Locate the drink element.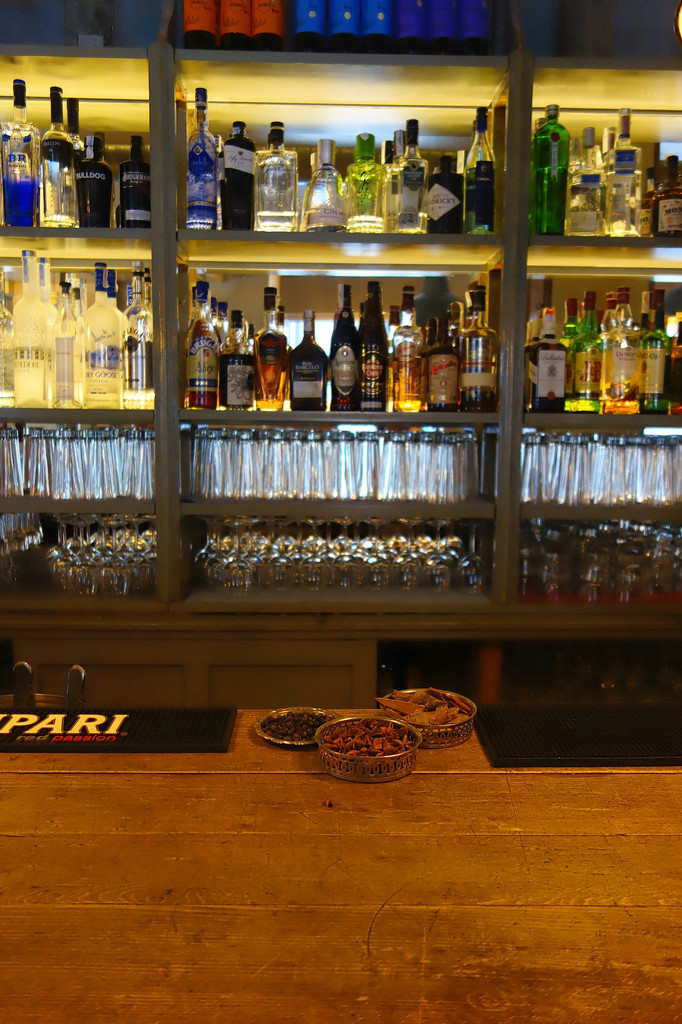
Element bbox: Rect(651, 155, 681, 236).
